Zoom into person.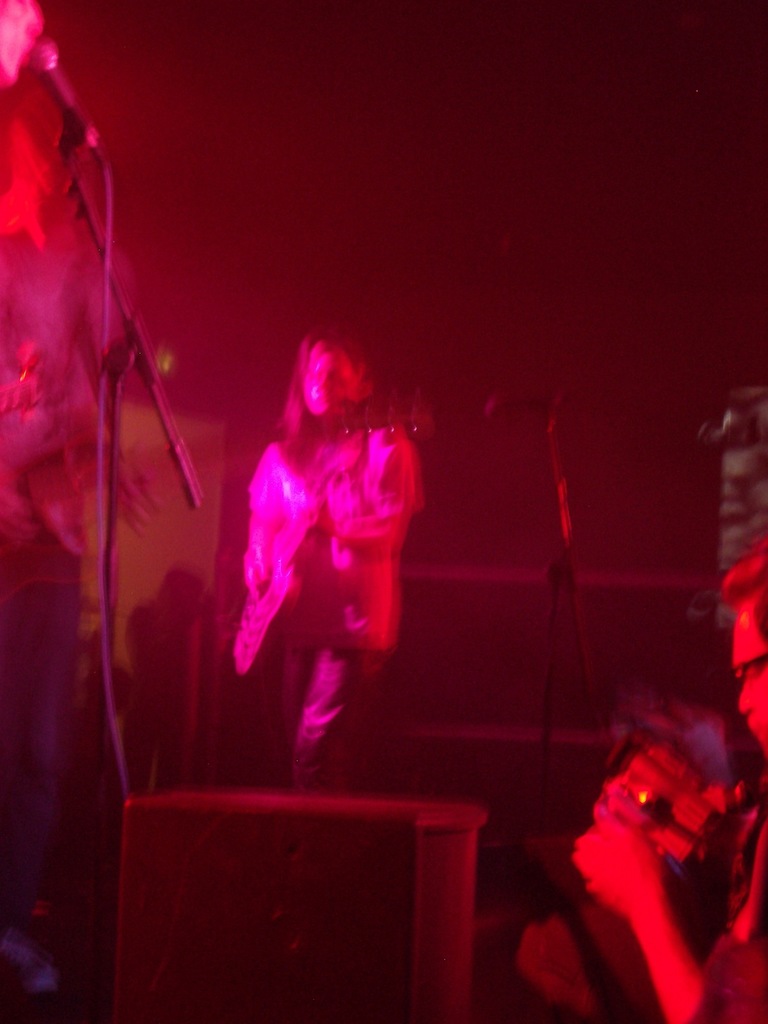
Zoom target: l=568, t=529, r=767, b=1023.
